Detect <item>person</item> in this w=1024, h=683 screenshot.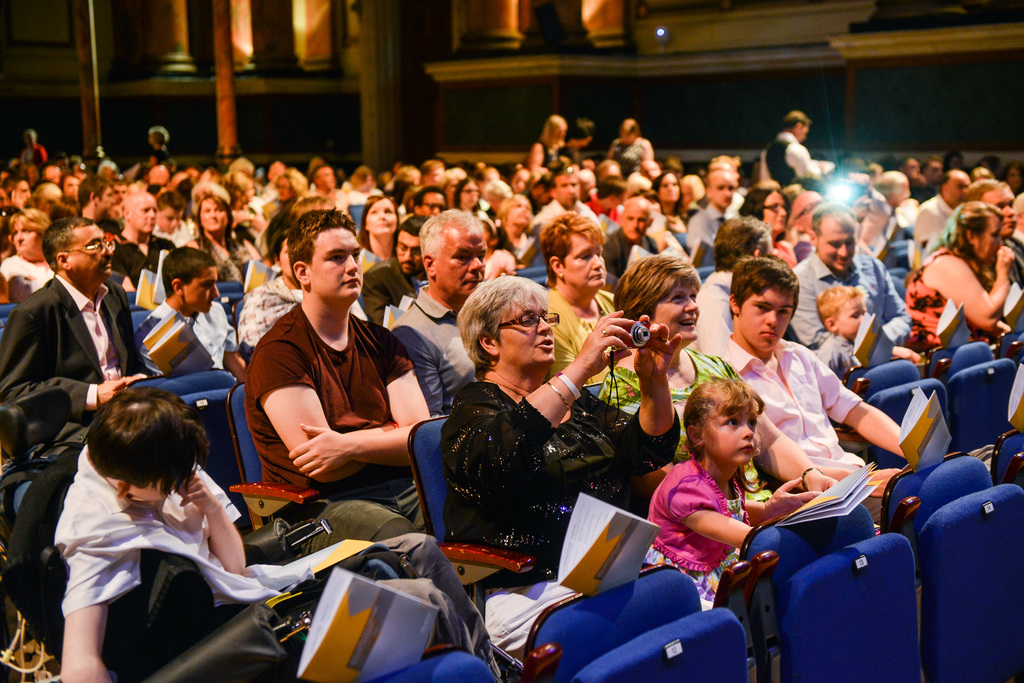
Detection: detection(531, 171, 600, 233).
